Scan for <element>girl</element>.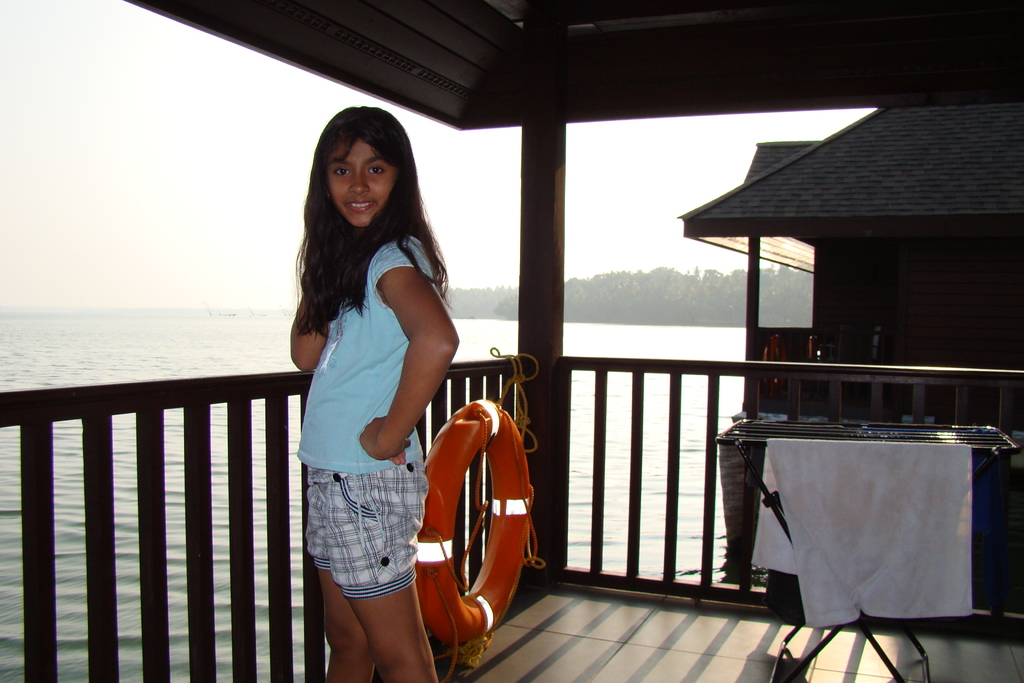
Scan result: (286,99,461,682).
